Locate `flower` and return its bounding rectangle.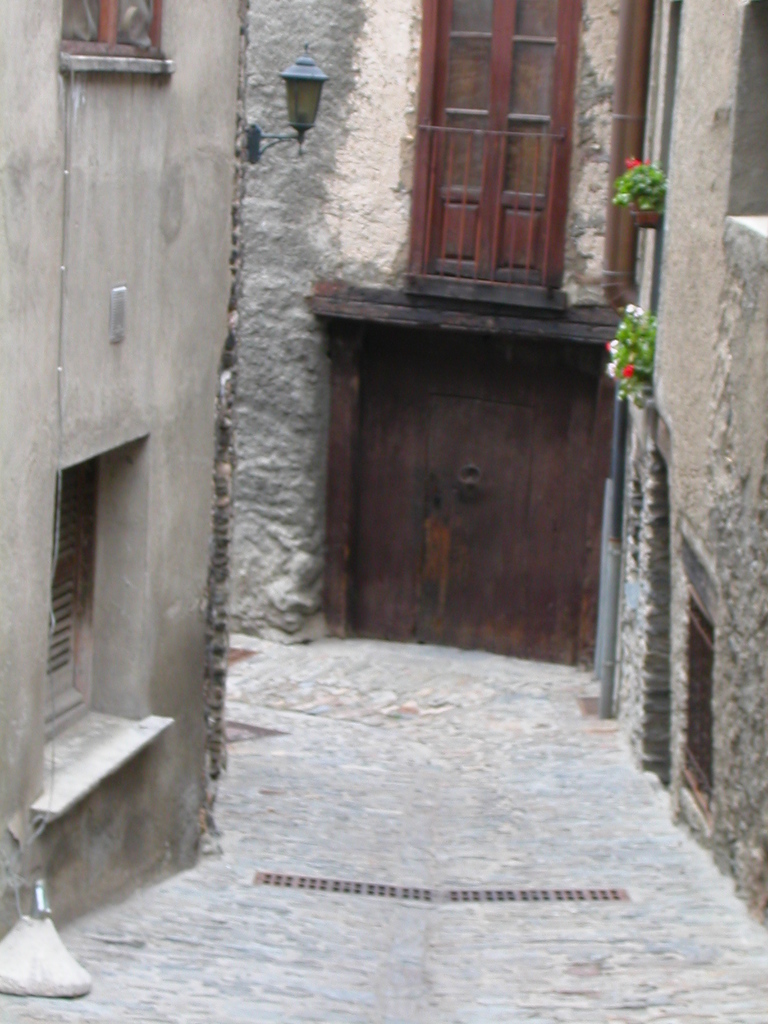
(604,342,616,354).
